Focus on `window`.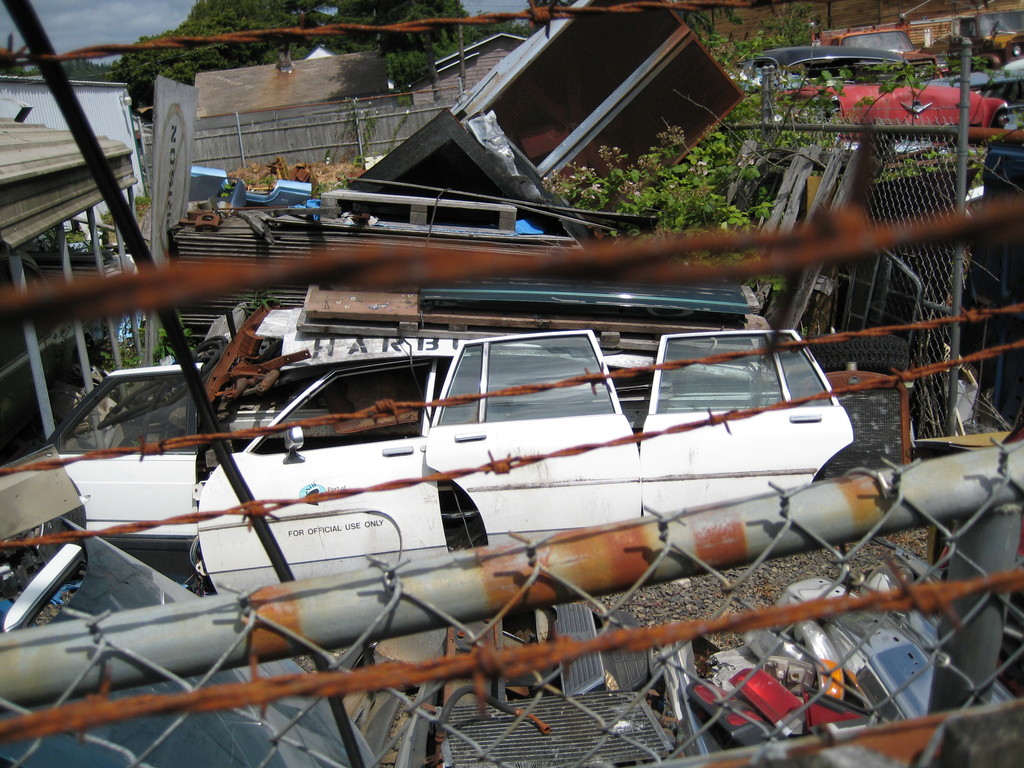
Focused at rect(429, 336, 602, 433).
